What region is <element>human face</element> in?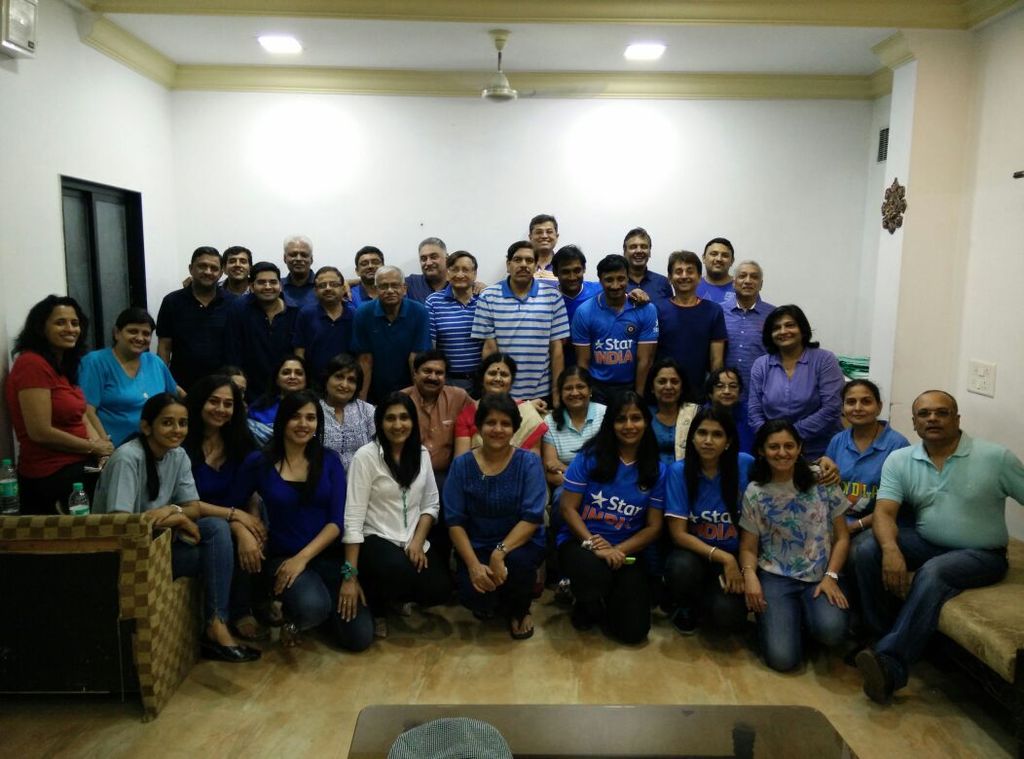
BBox(119, 324, 154, 354).
